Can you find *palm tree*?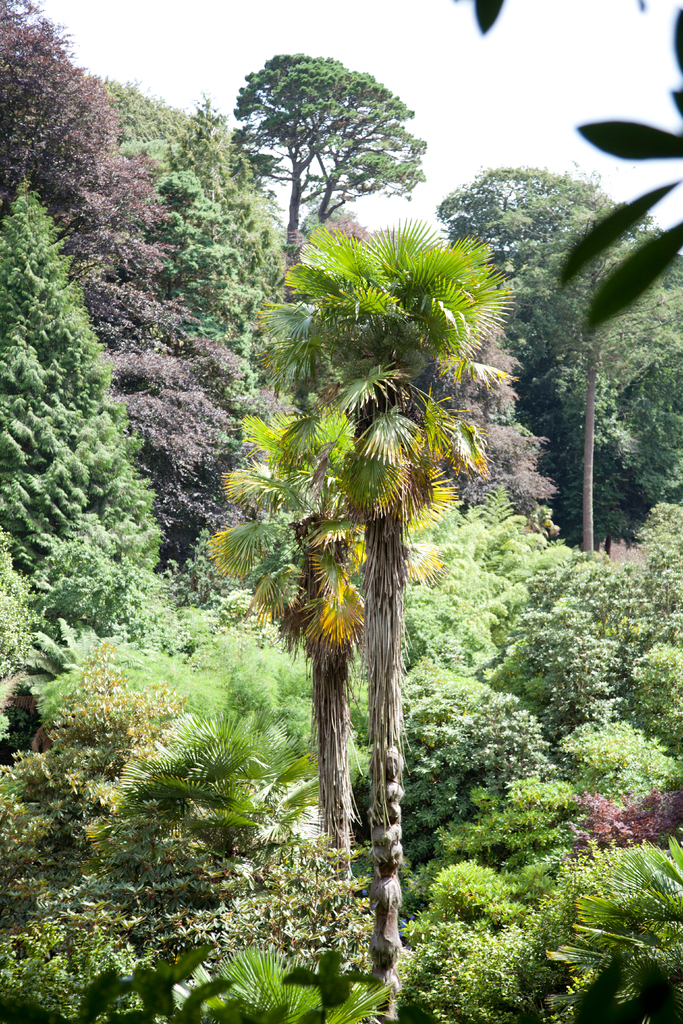
Yes, bounding box: <bbox>226, 202, 514, 1023</bbox>.
